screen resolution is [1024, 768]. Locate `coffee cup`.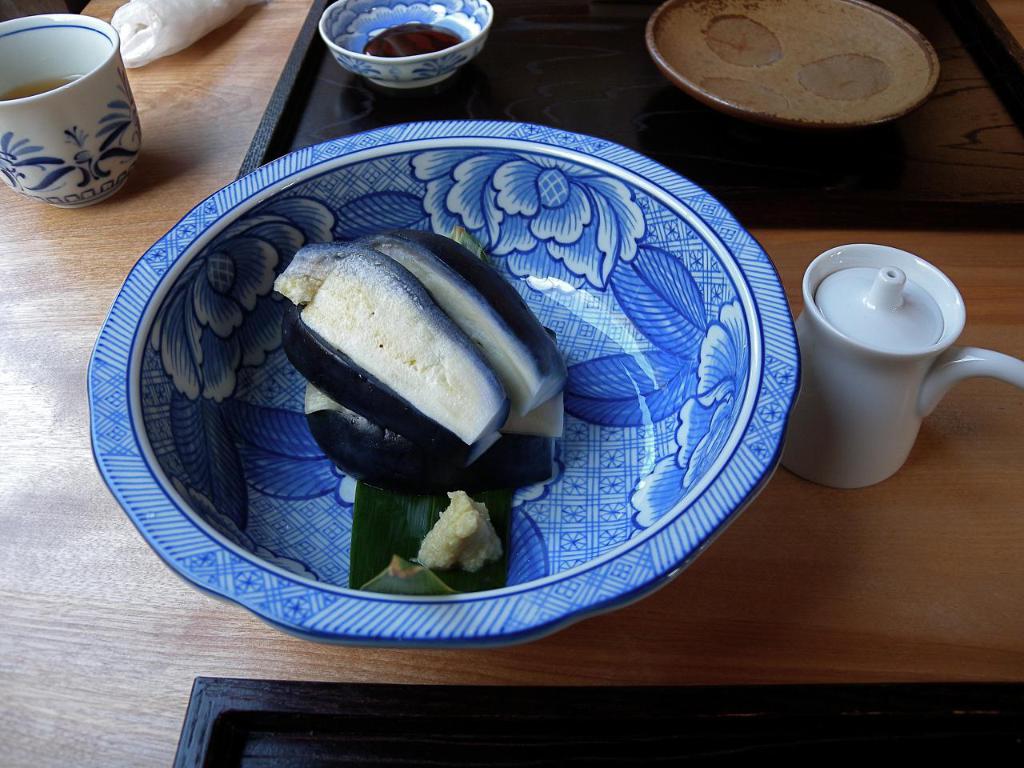
(0,14,143,207).
